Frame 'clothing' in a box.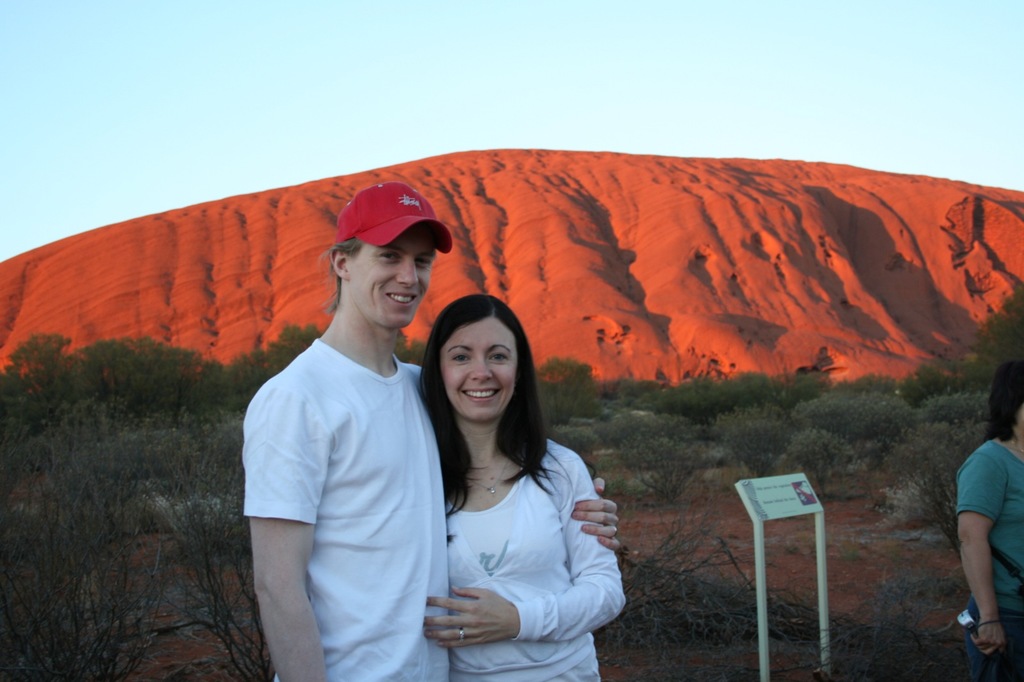
237/258/440/675.
